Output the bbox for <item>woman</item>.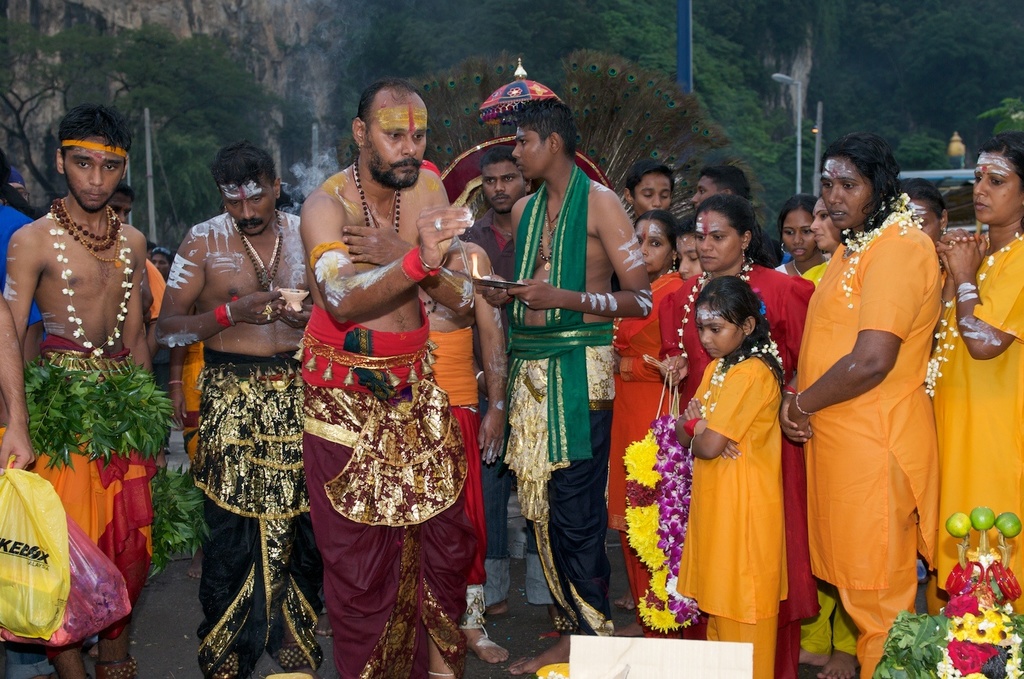
bbox=[614, 209, 680, 636].
